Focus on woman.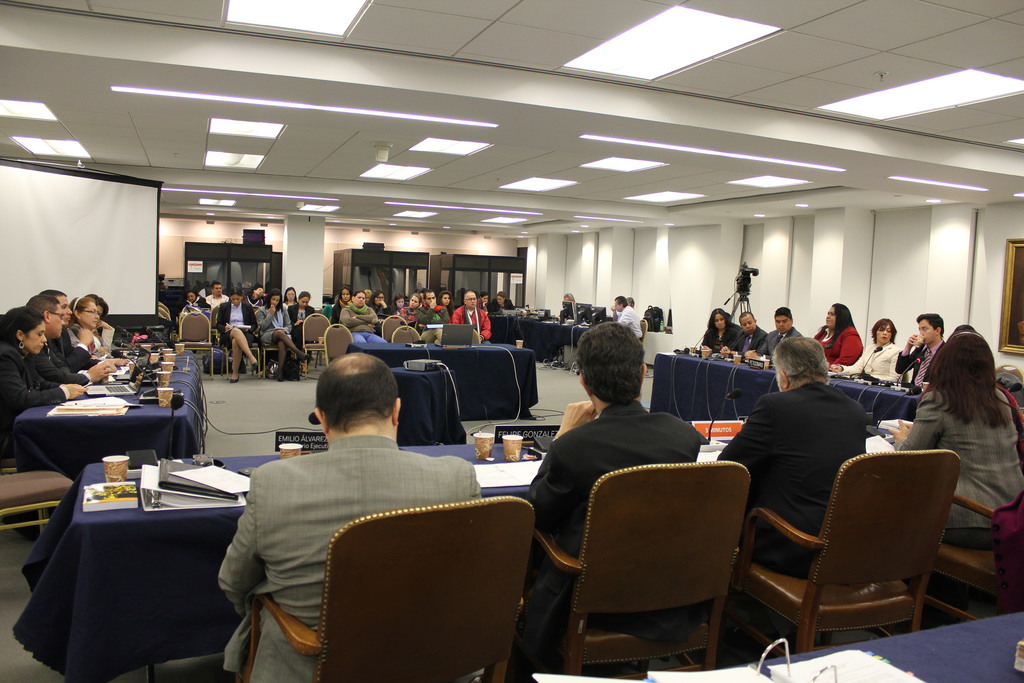
Focused at BBox(65, 293, 116, 363).
